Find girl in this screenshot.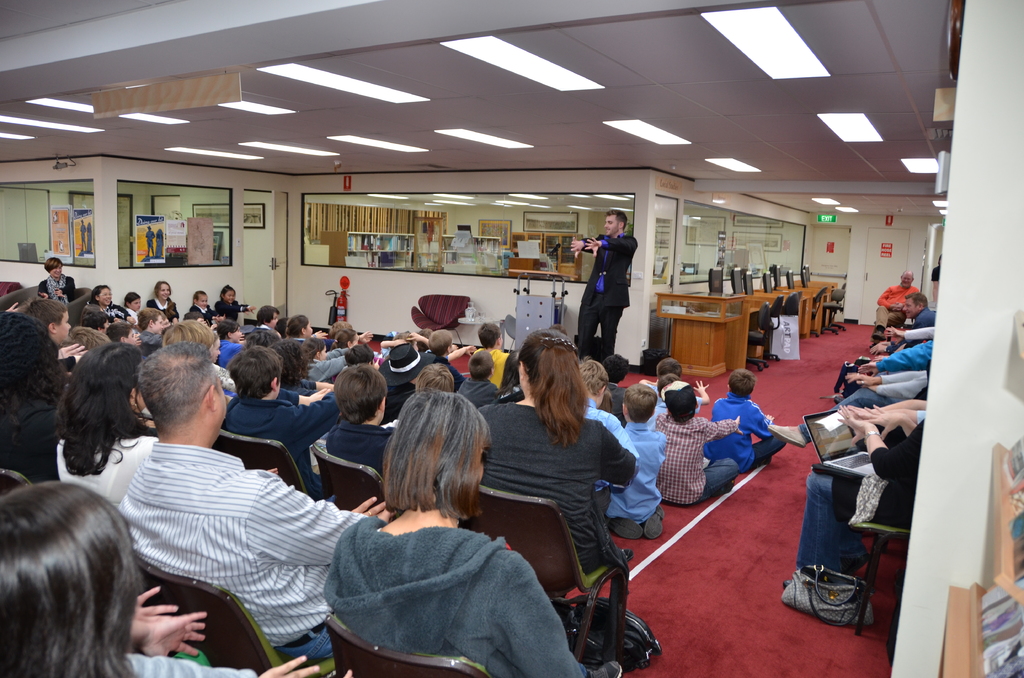
The bounding box for girl is left=185, top=290, right=216, bottom=327.
